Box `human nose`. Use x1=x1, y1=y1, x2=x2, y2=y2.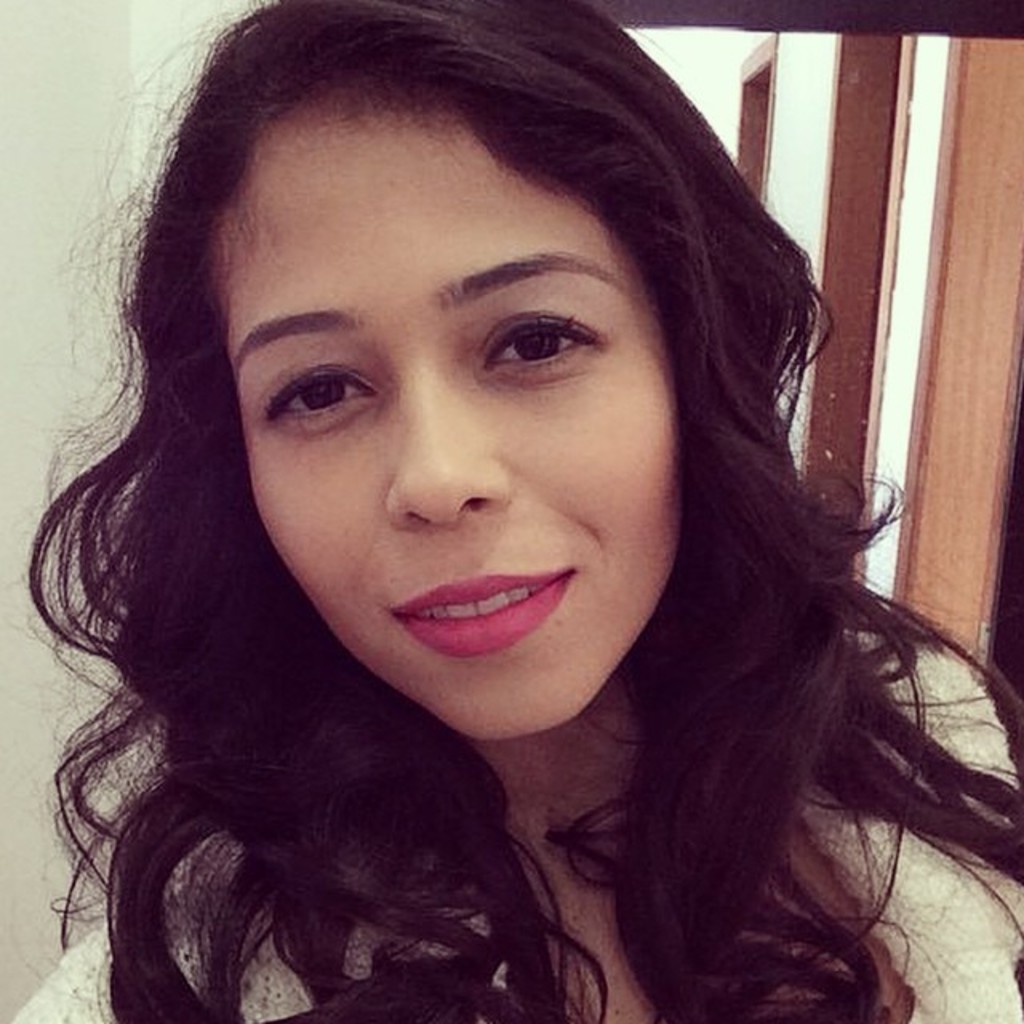
x1=384, y1=384, x2=512, y2=523.
